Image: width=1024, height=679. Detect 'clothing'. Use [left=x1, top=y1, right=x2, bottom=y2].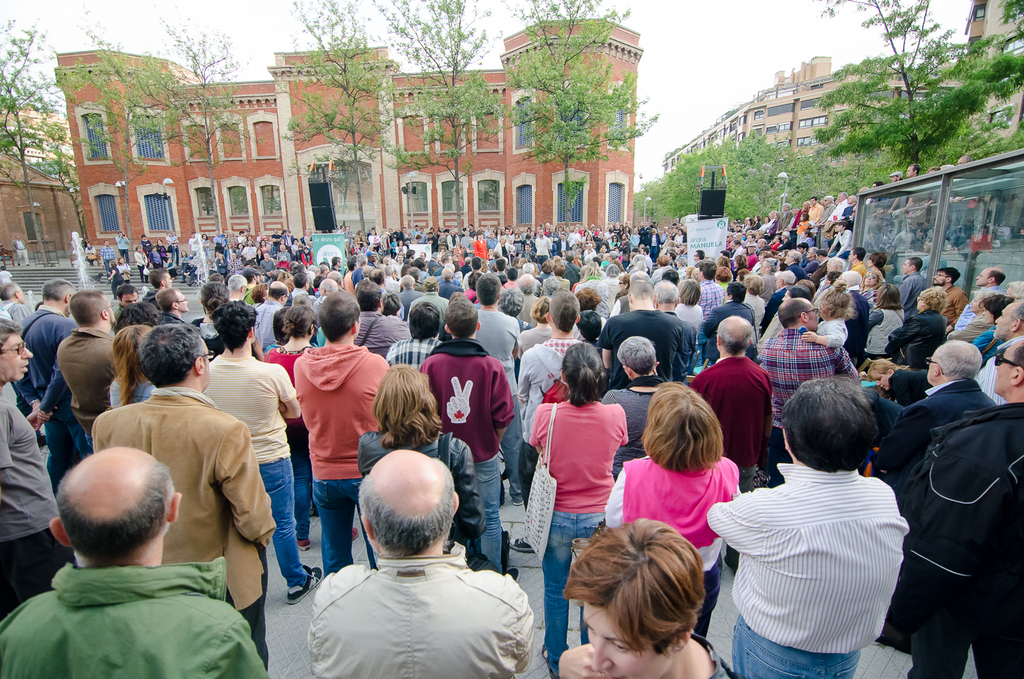
[left=0, top=558, right=267, bottom=678].
